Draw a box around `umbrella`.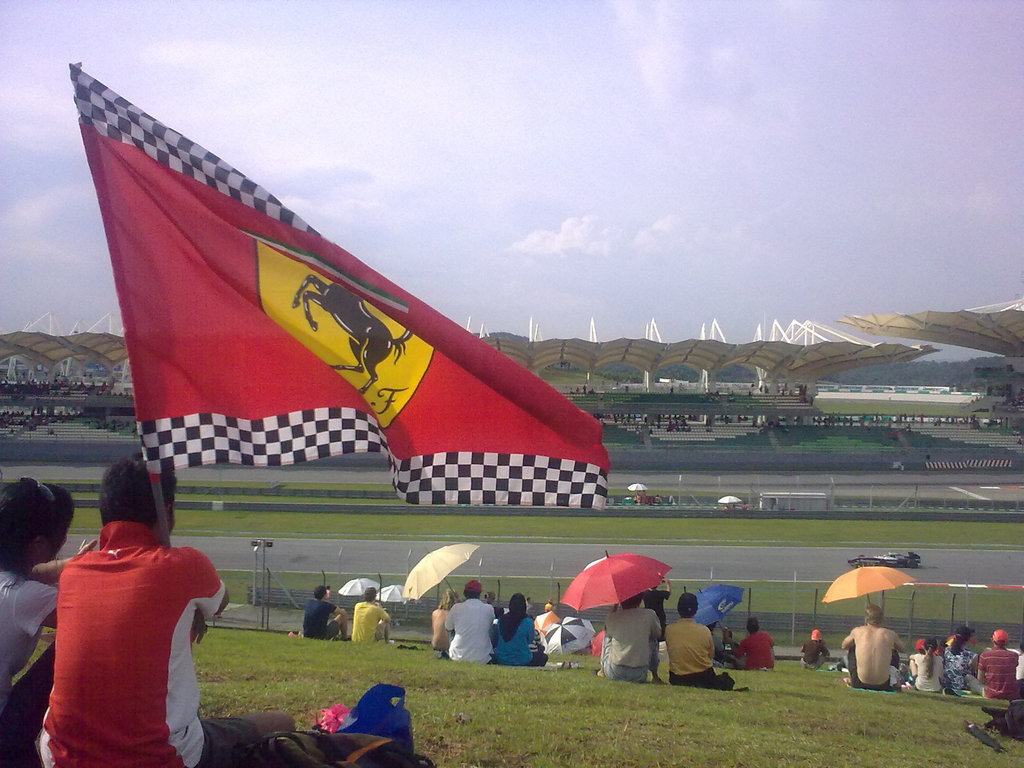
left=402, top=545, right=479, bottom=604.
